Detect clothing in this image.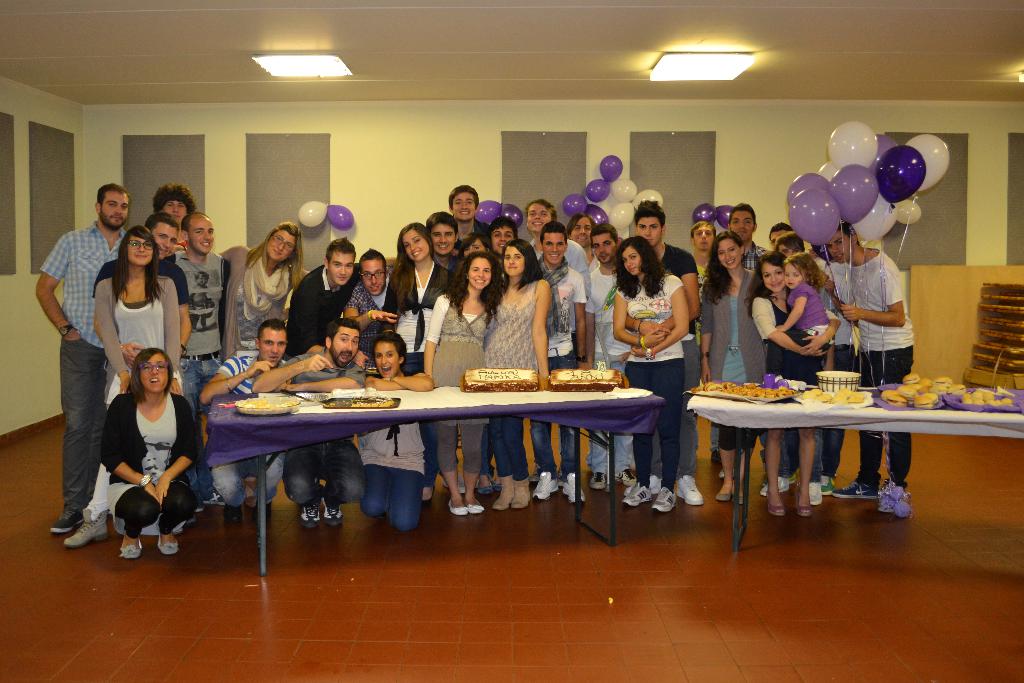
Detection: 277:255:417:363.
